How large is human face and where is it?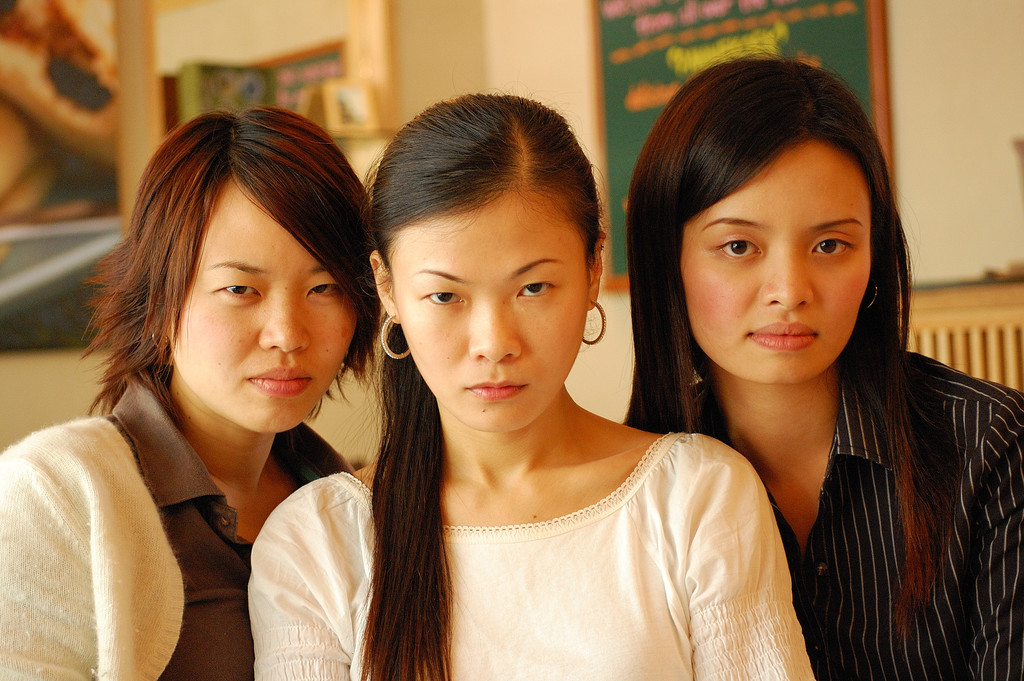
Bounding box: {"left": 683, "top": 137, "right": 869, "bottom": 382}.
